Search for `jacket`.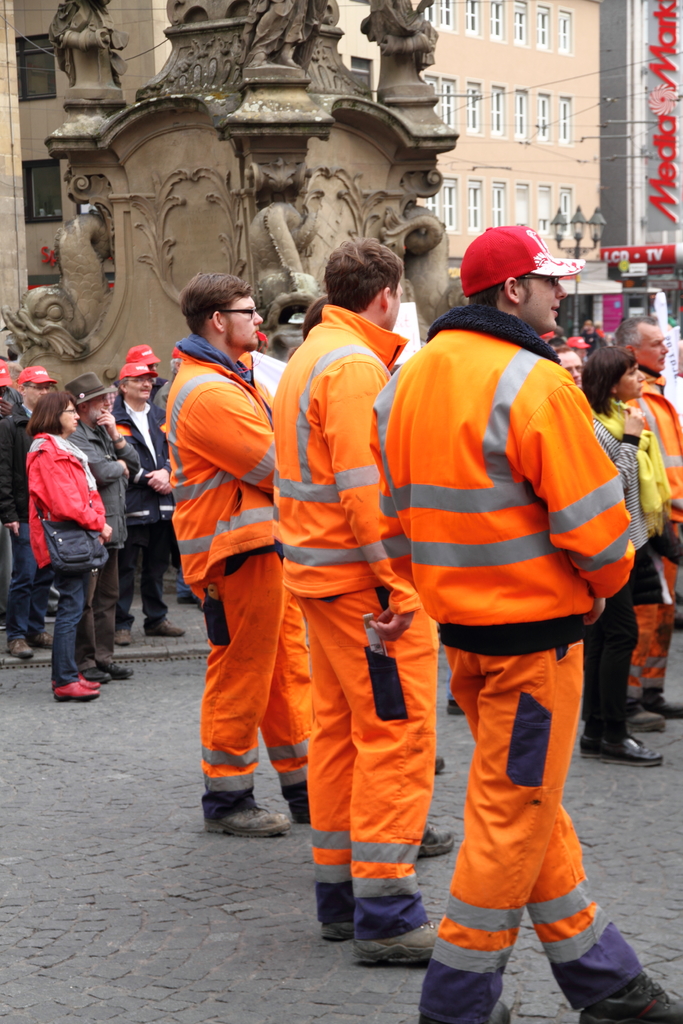
Found at <box>372,303,642,662</box>.
